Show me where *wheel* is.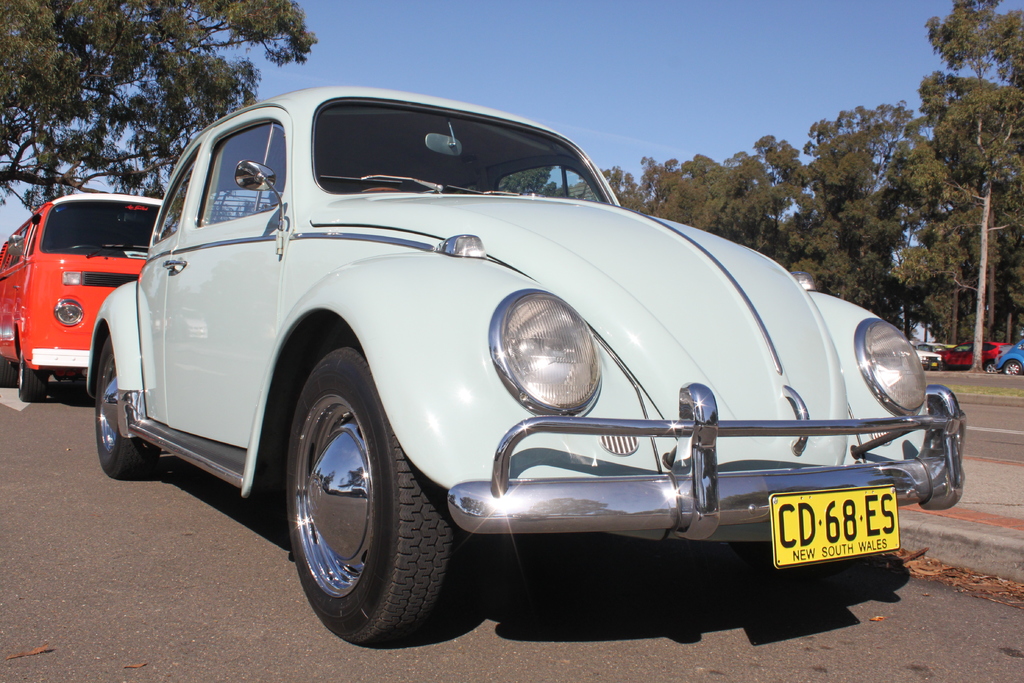
*wheel* is at [left=289, top=342, right=451, bottom=639].
